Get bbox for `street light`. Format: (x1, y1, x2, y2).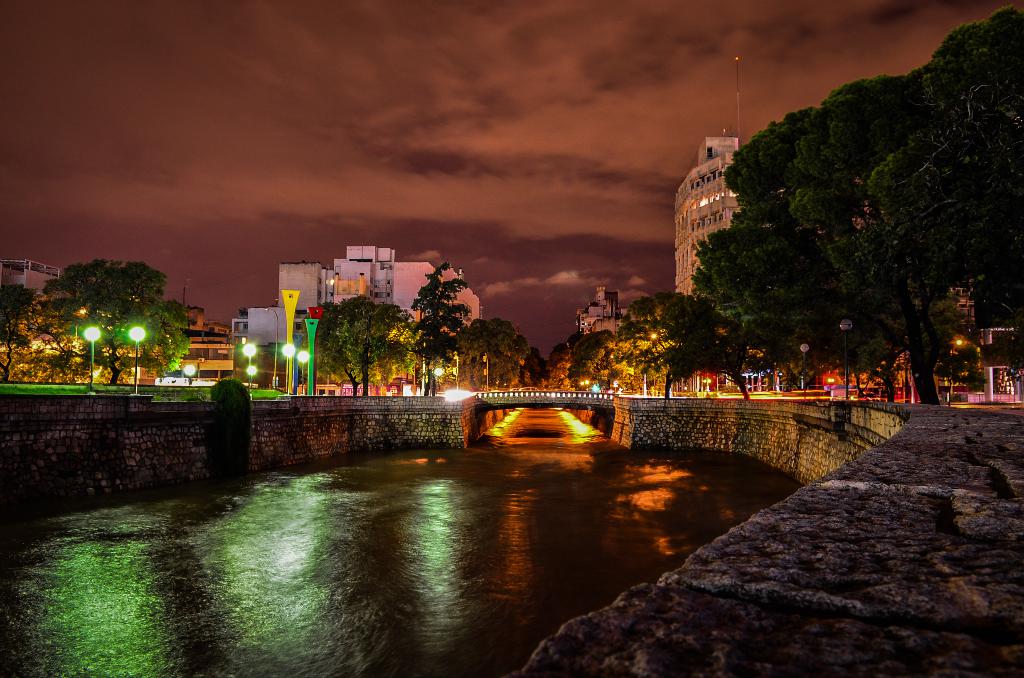
(246, 366, 257, 385).
